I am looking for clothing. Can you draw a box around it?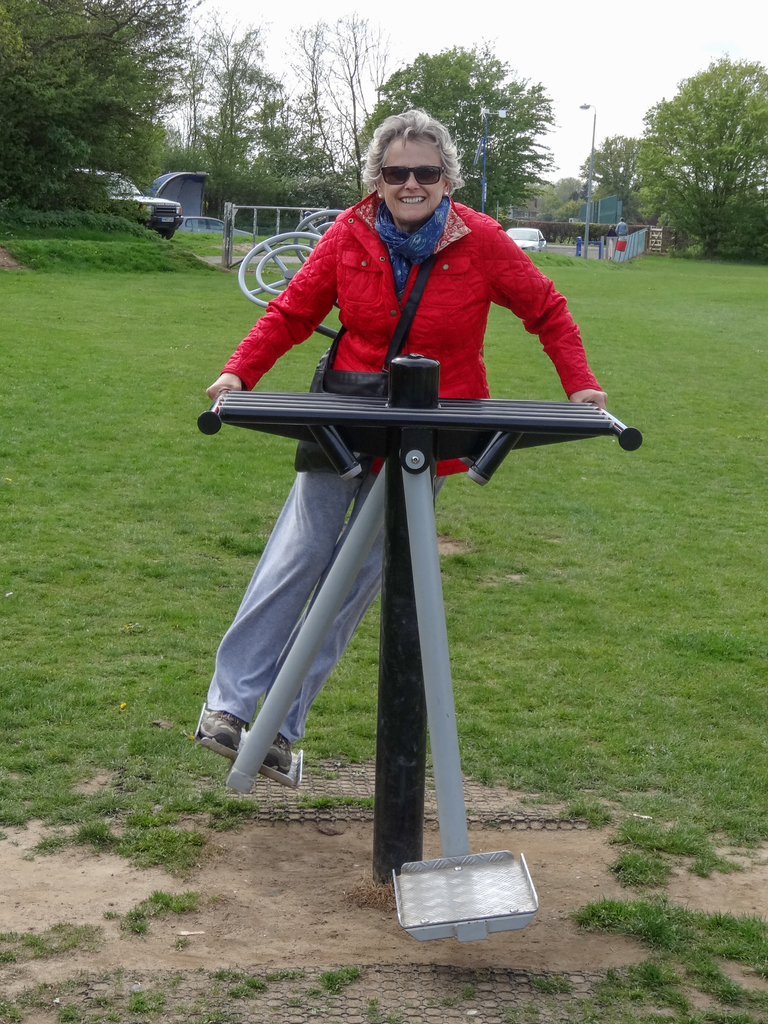
Sure, the bounding box is (left=233, top=173, right=618, bottom=829).
